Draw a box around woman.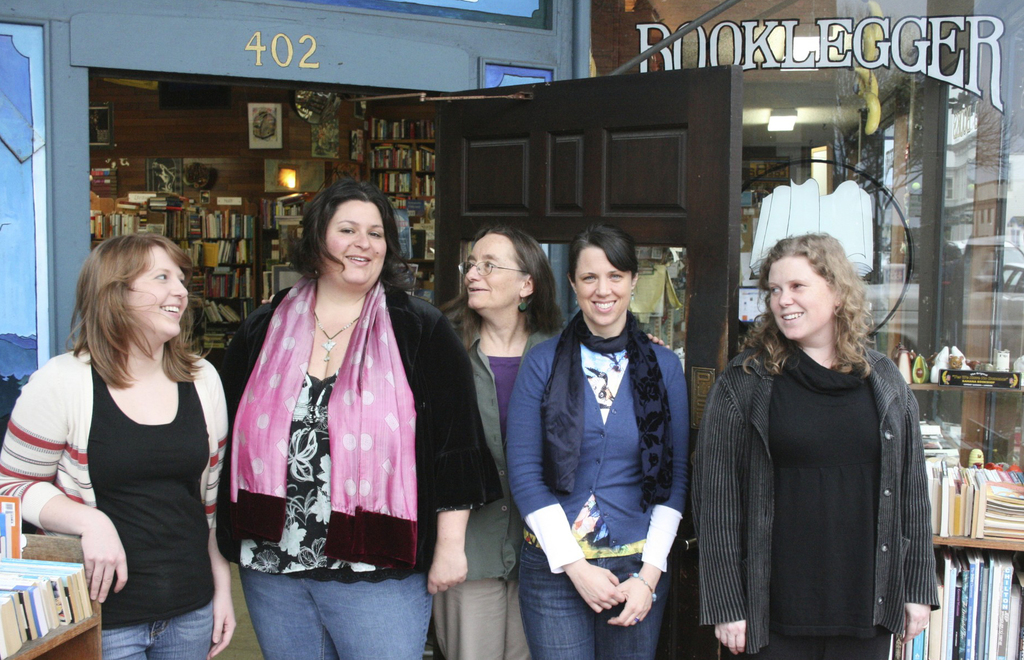
{"left": 428, "top": 214, "right": 568, "bottom": 659}.
